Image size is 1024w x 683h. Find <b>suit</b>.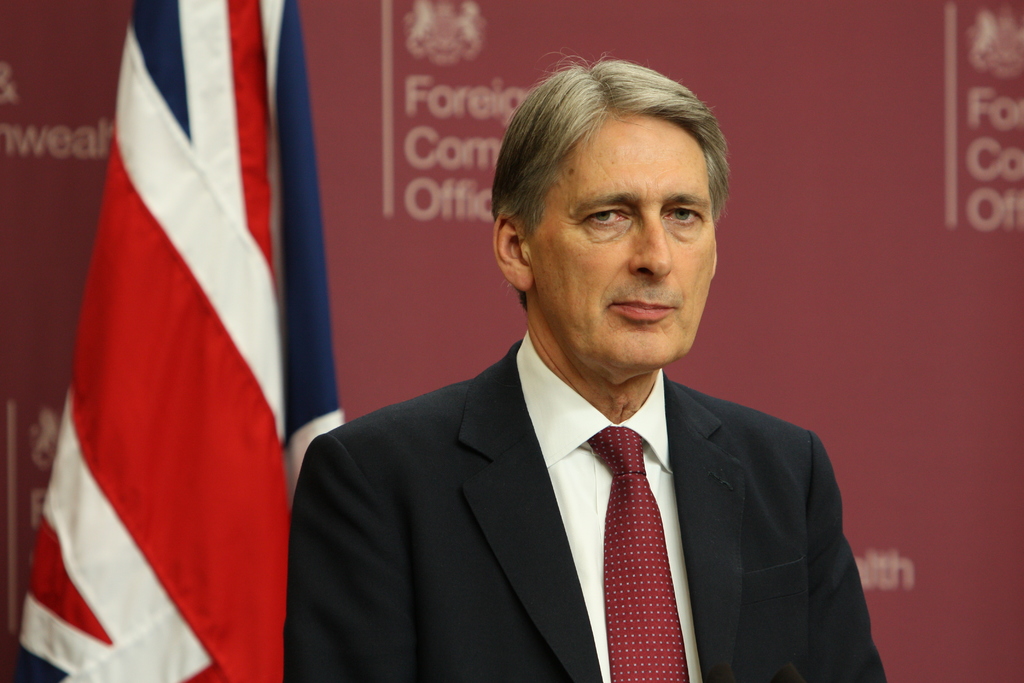
rect(278, 286, 877, 682).
